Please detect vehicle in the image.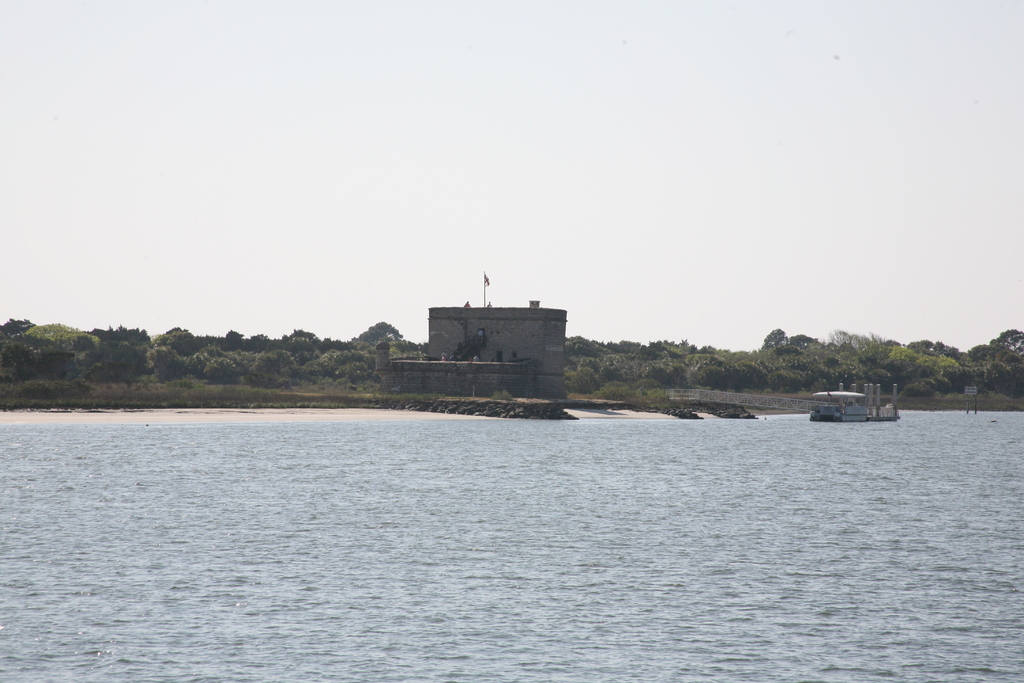
l=817, t=377, r=909, b=427.
